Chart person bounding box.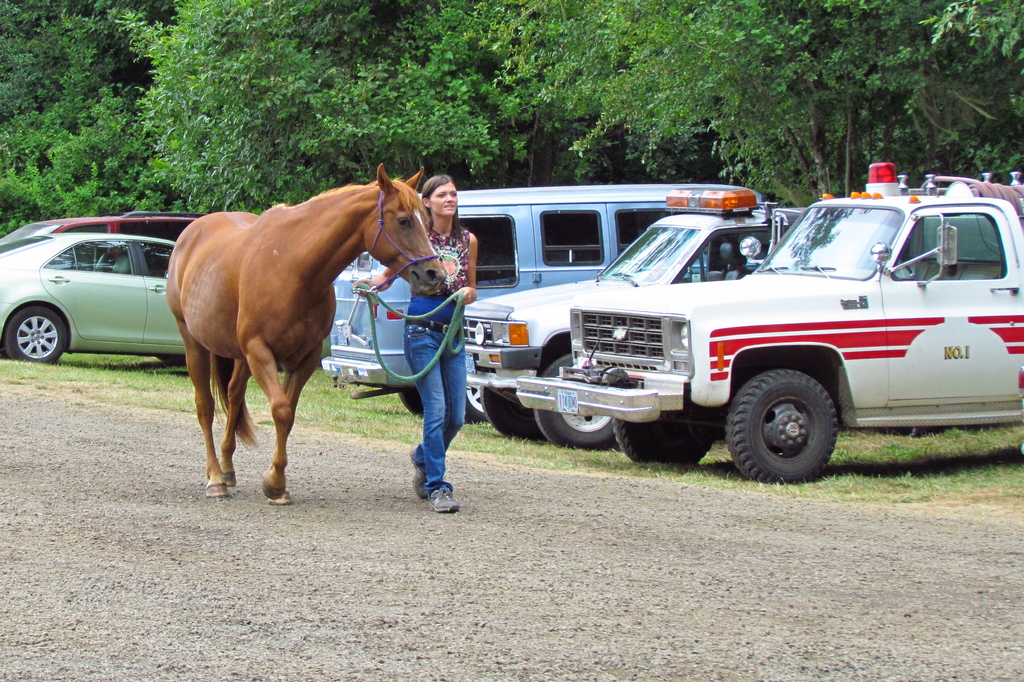
Charted: Rect(355, 170, 477, 514).
